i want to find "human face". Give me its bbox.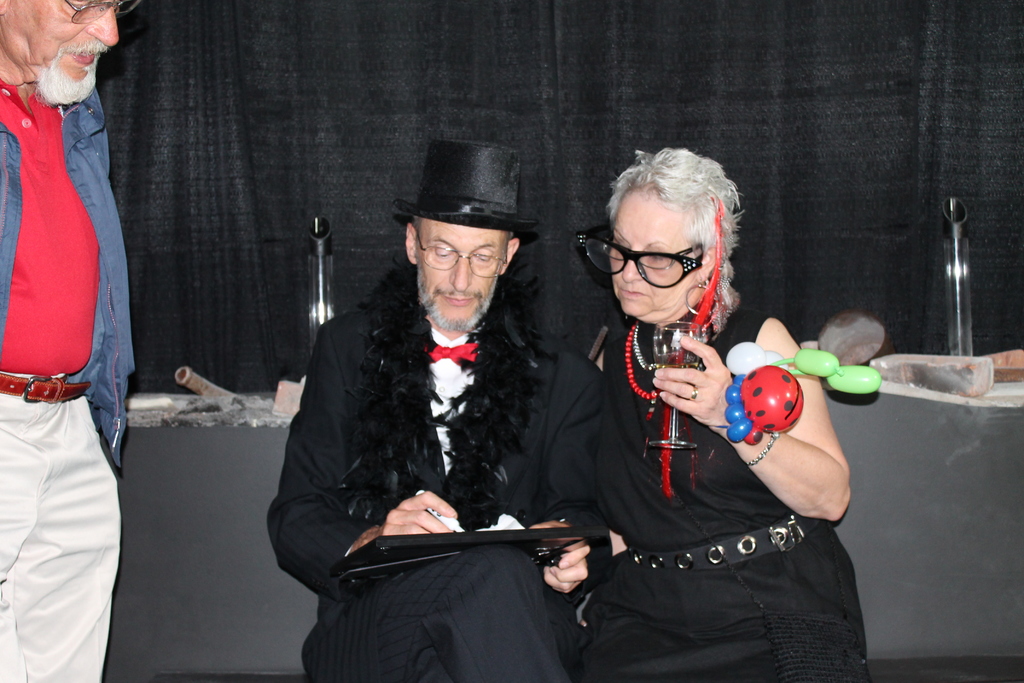
<box>611,190,698,315</box>.
